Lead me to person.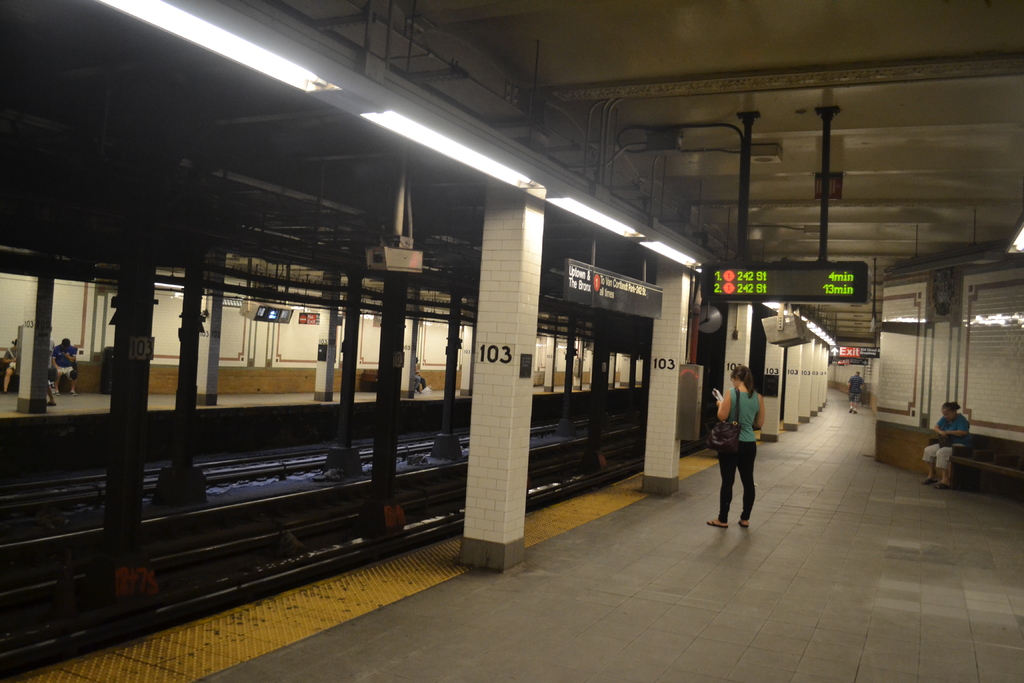
Lead to bbox(0, 339, 20, 397).
